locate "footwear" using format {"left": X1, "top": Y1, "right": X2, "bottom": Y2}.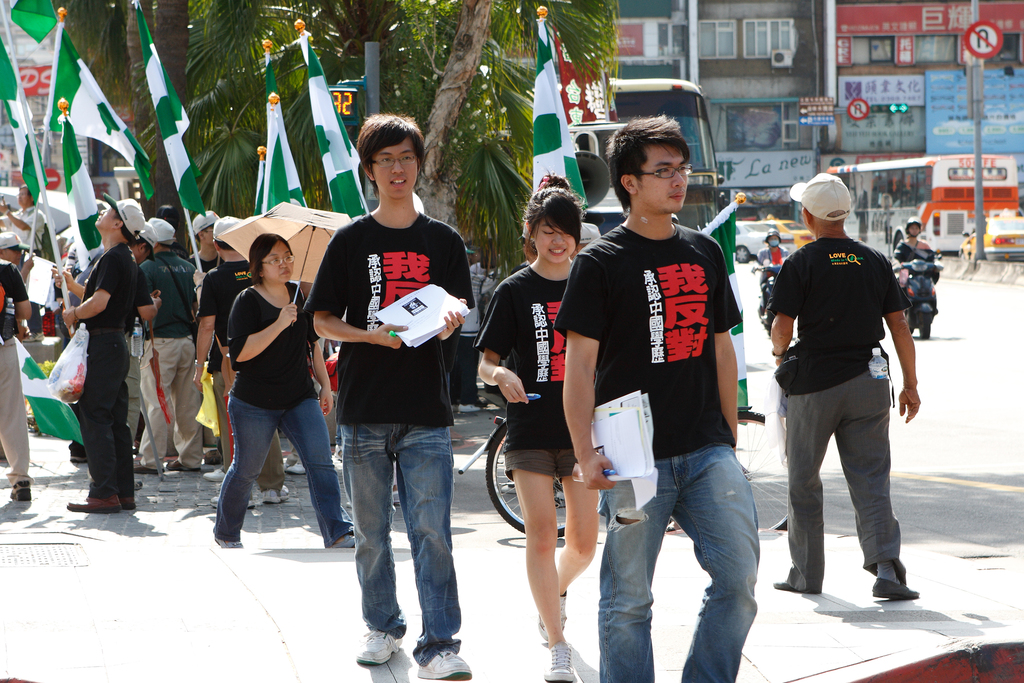
{"left": 357, "top": 625, "right": 406, "bottom": 667}.
